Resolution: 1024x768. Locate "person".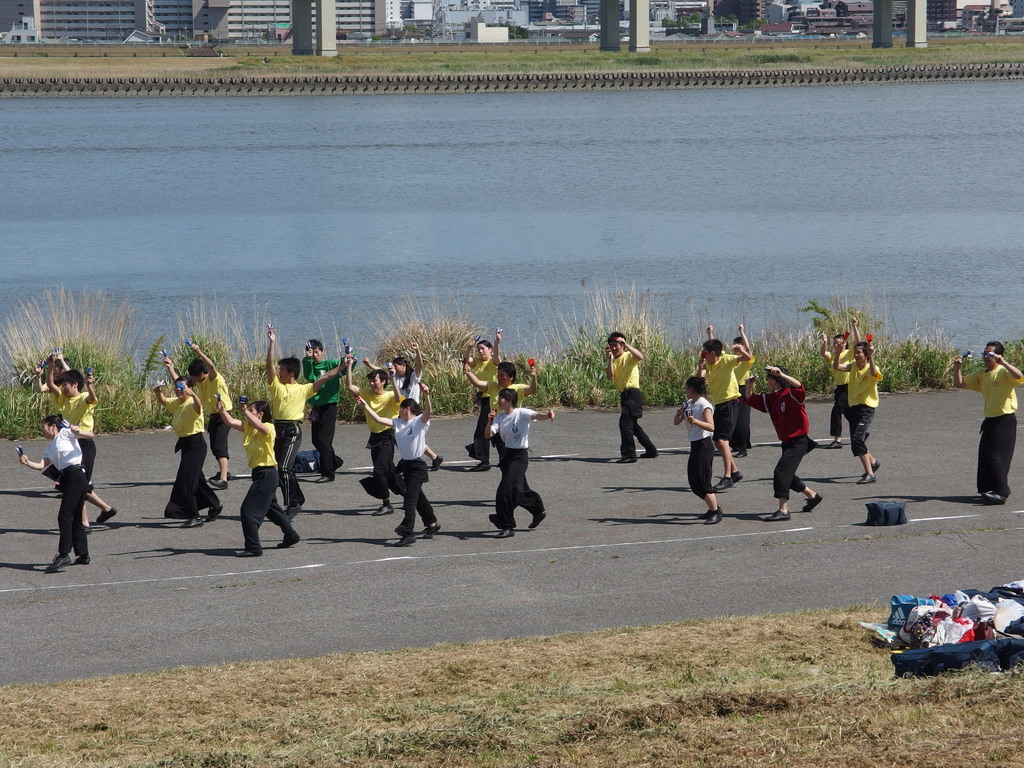
Rect(821, 314, 862, 449).
